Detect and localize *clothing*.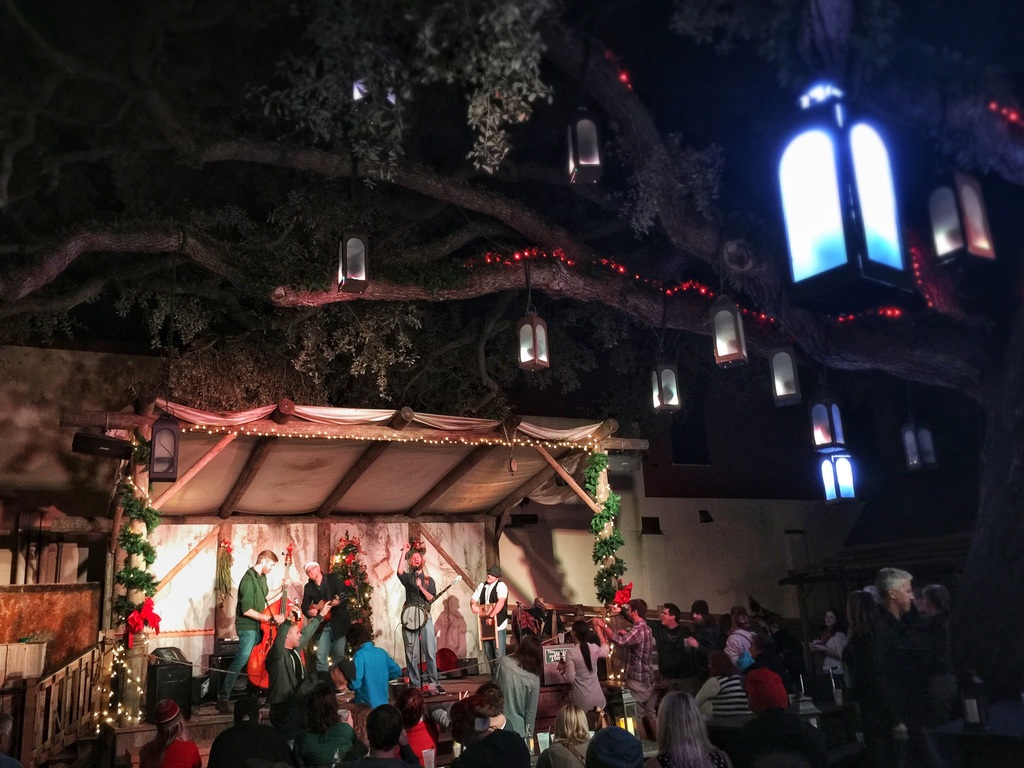
Localized at bbox(292, 729, 372, 764).
